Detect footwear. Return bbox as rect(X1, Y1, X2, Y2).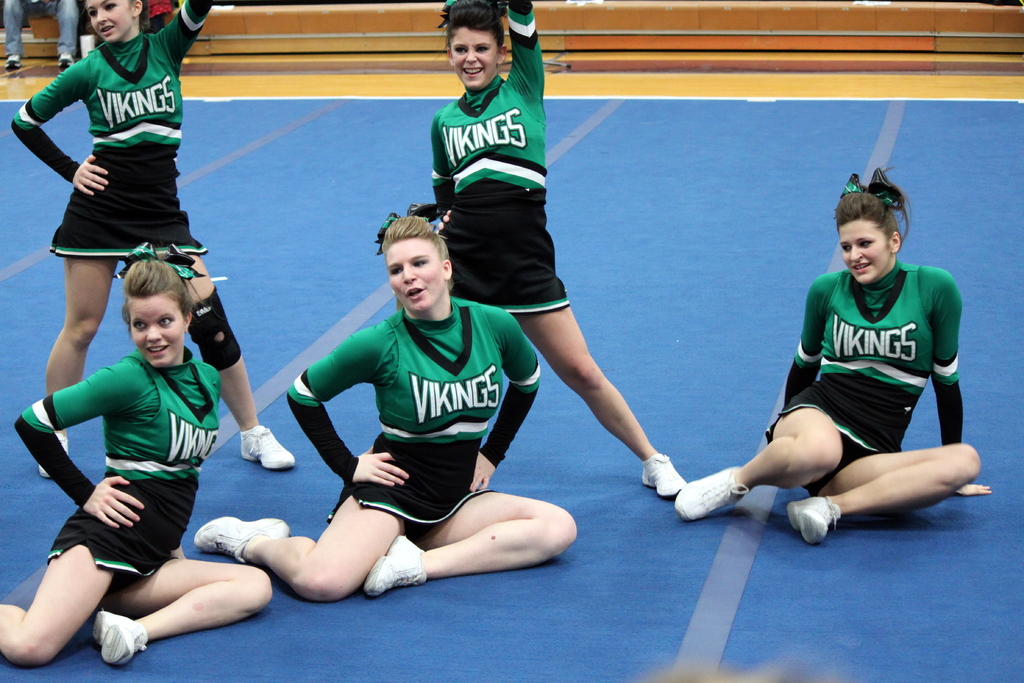
rect(36, 427, 72, 478).
